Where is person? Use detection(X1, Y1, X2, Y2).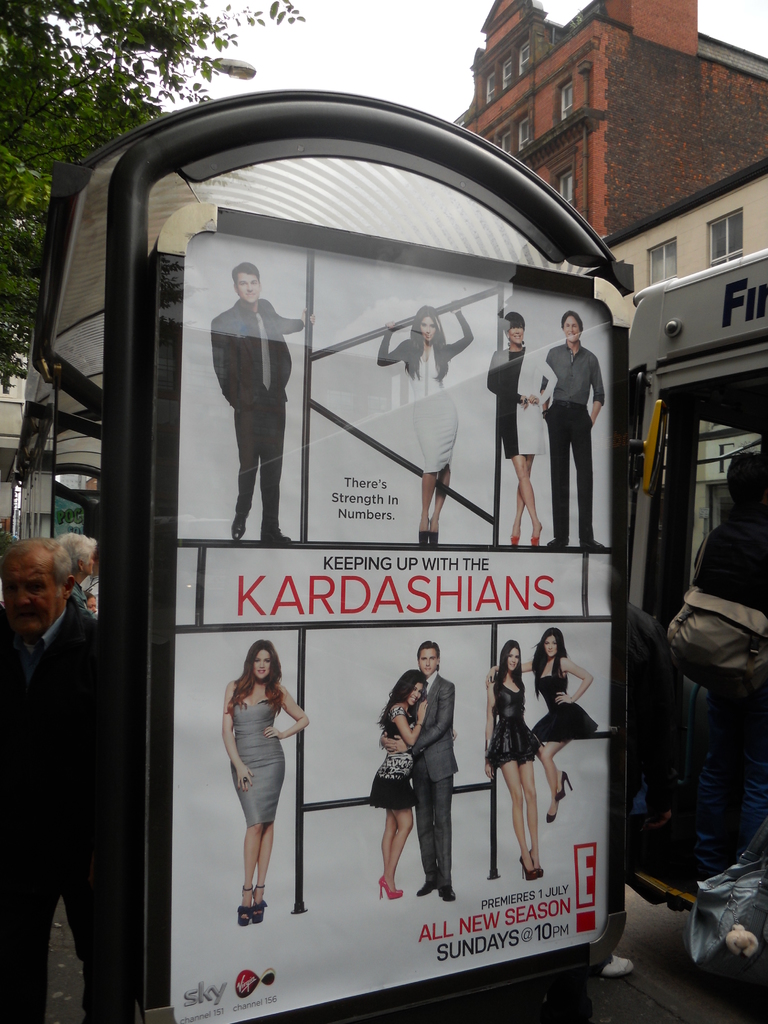
detection(683, 451, 767, 948).
